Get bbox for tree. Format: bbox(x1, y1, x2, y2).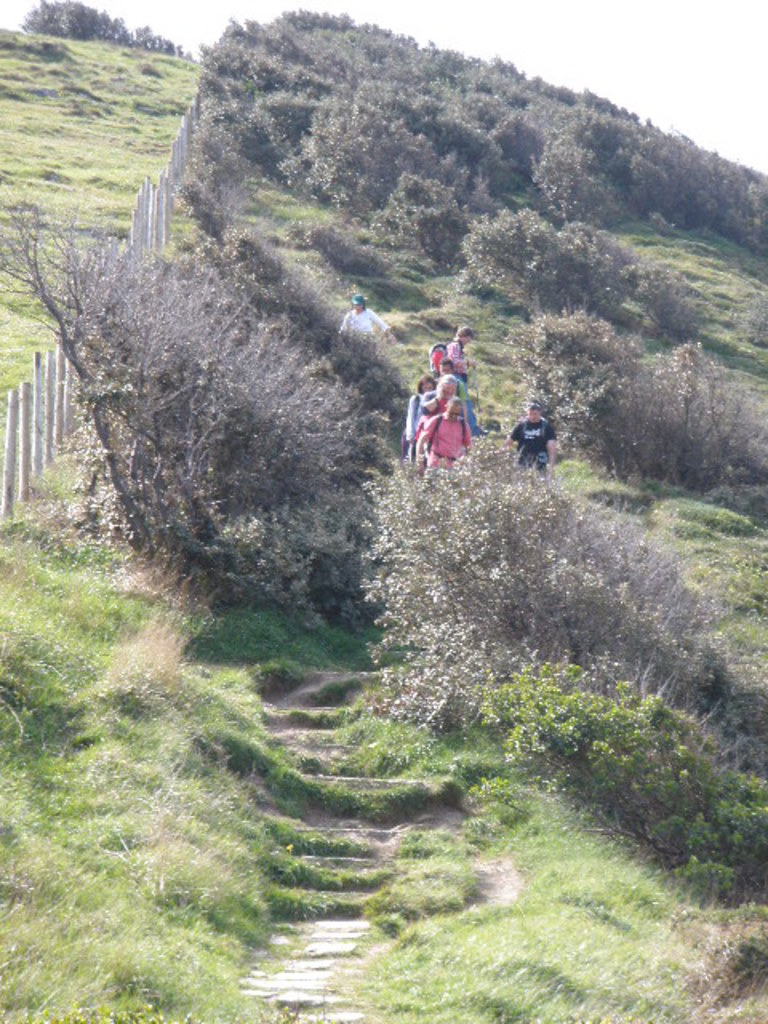
bbox(21, 2, 197, 58).
